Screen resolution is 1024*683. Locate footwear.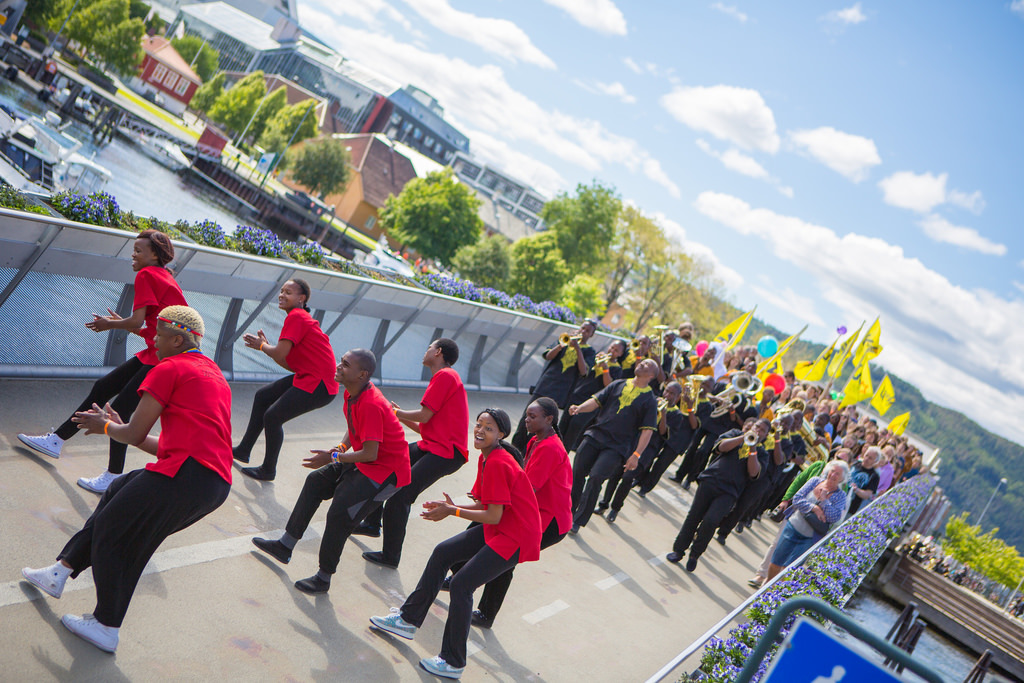
l=9, t=431, r=72, b=463.
